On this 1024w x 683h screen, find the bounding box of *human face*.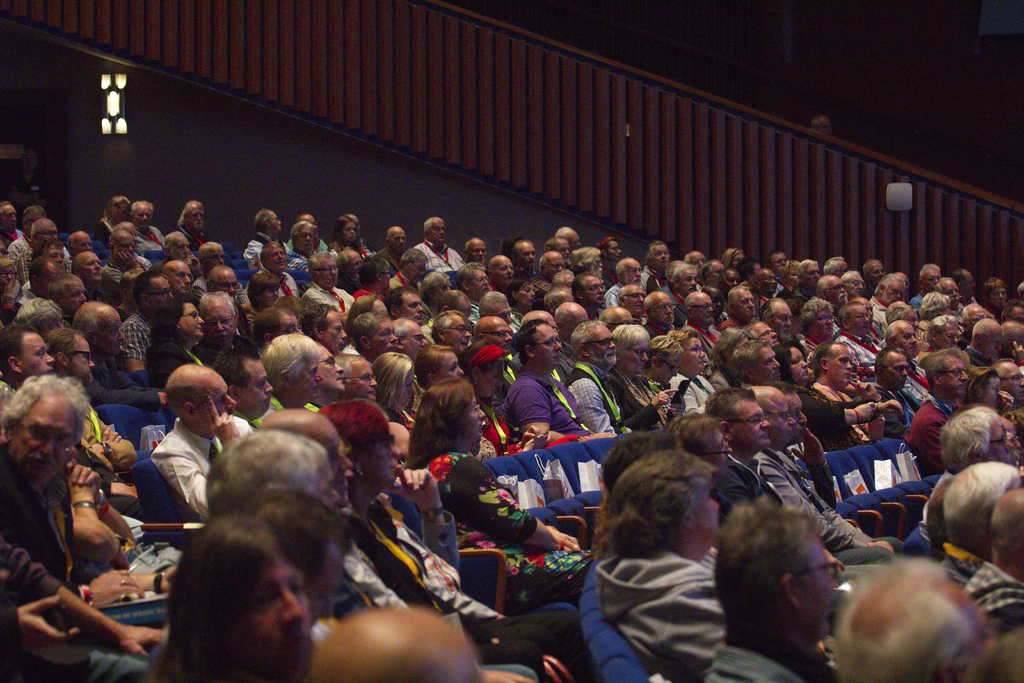
Bounding box: 893, 319, 917, 358.
